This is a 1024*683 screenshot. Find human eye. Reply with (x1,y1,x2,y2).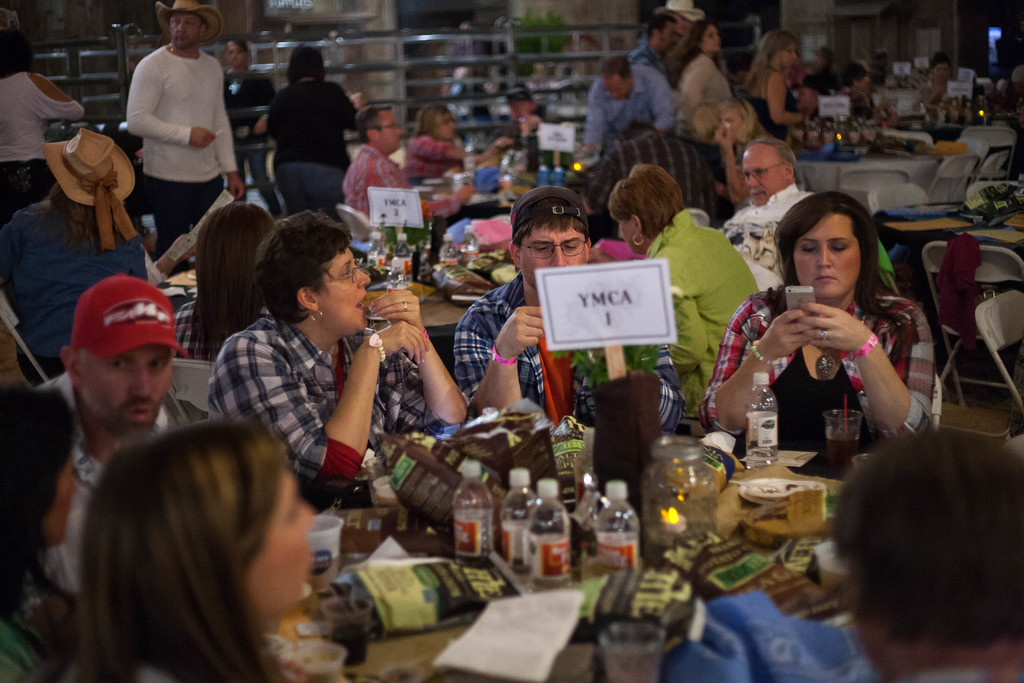
(340,268,351,281).
